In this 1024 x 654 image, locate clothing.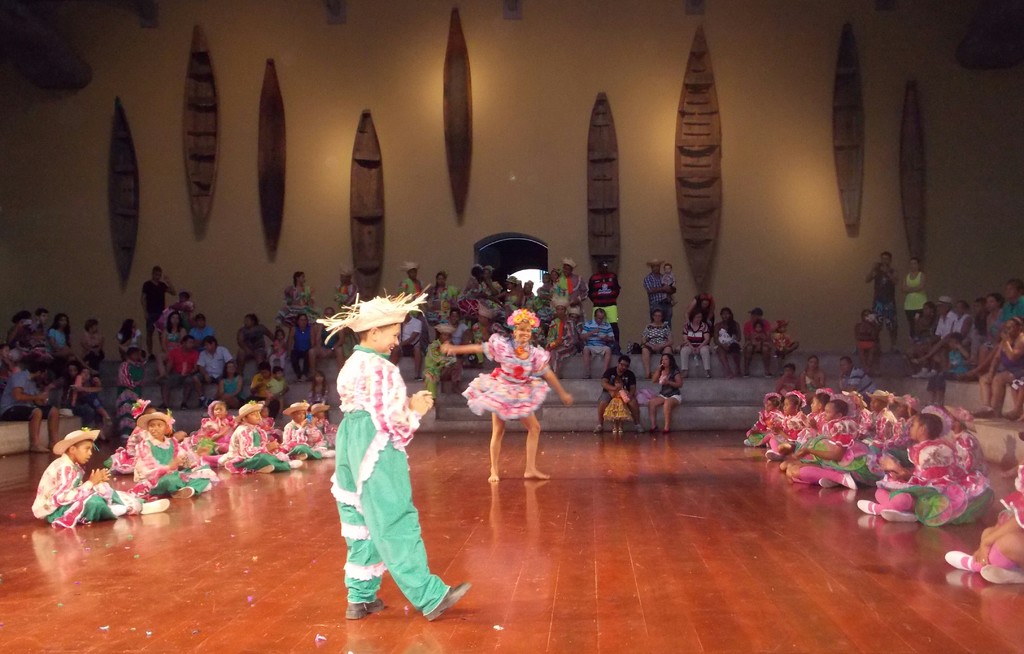
Bounding box: [left=744, top=367, right=999, bottom=528].
